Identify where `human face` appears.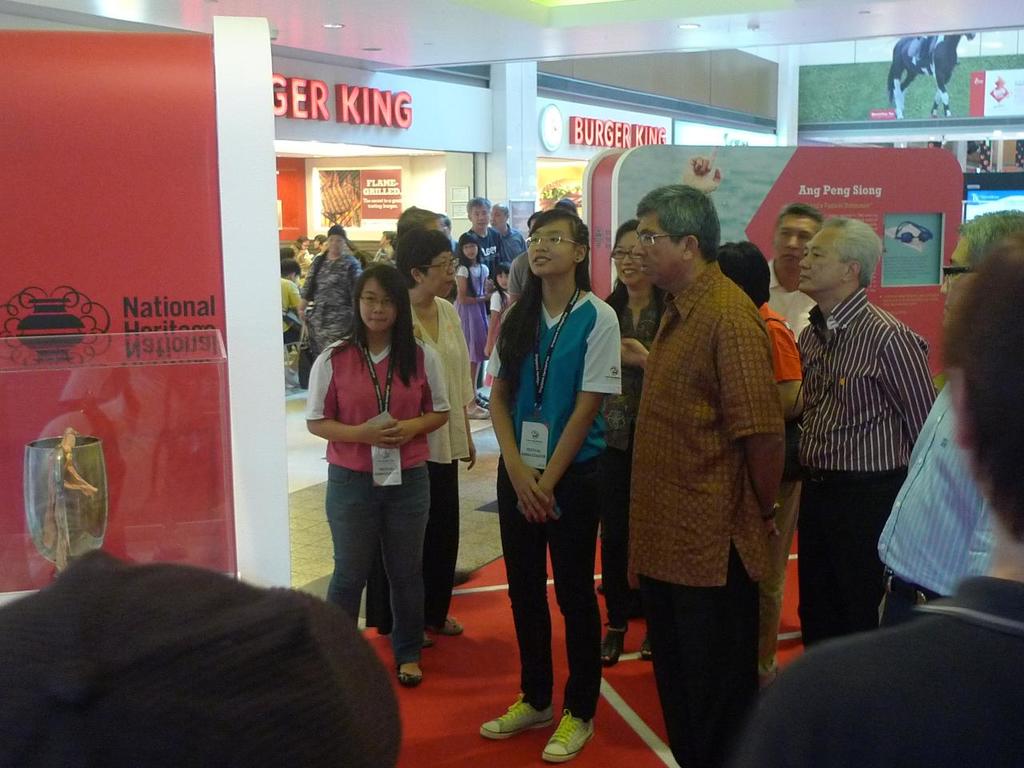
Appears at (x1=470, y1=203, x2=490, y2=226).
